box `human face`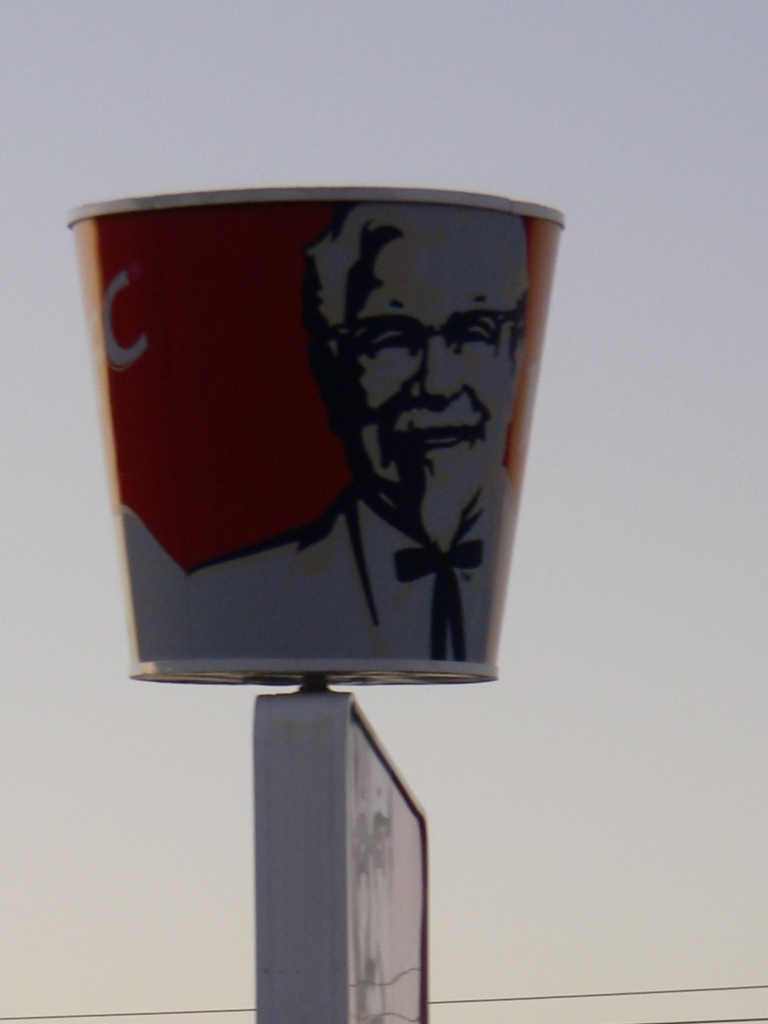
l=341, t=227, r=514, b=541
